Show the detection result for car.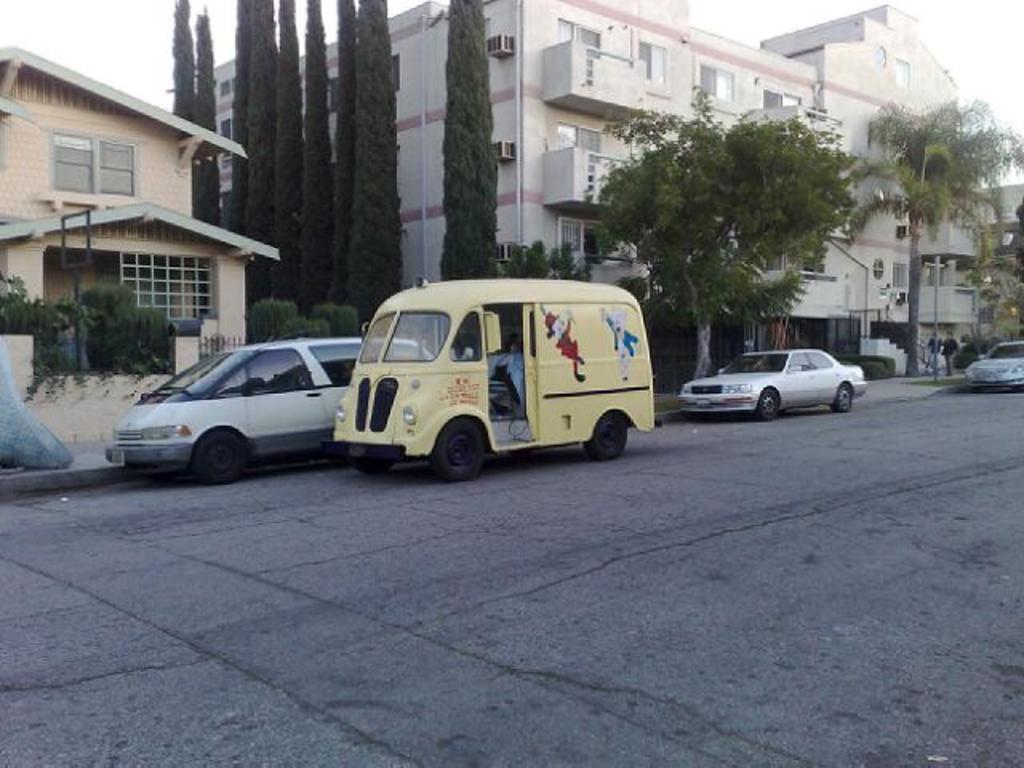
bbox(960, 339, 1022, 386).
